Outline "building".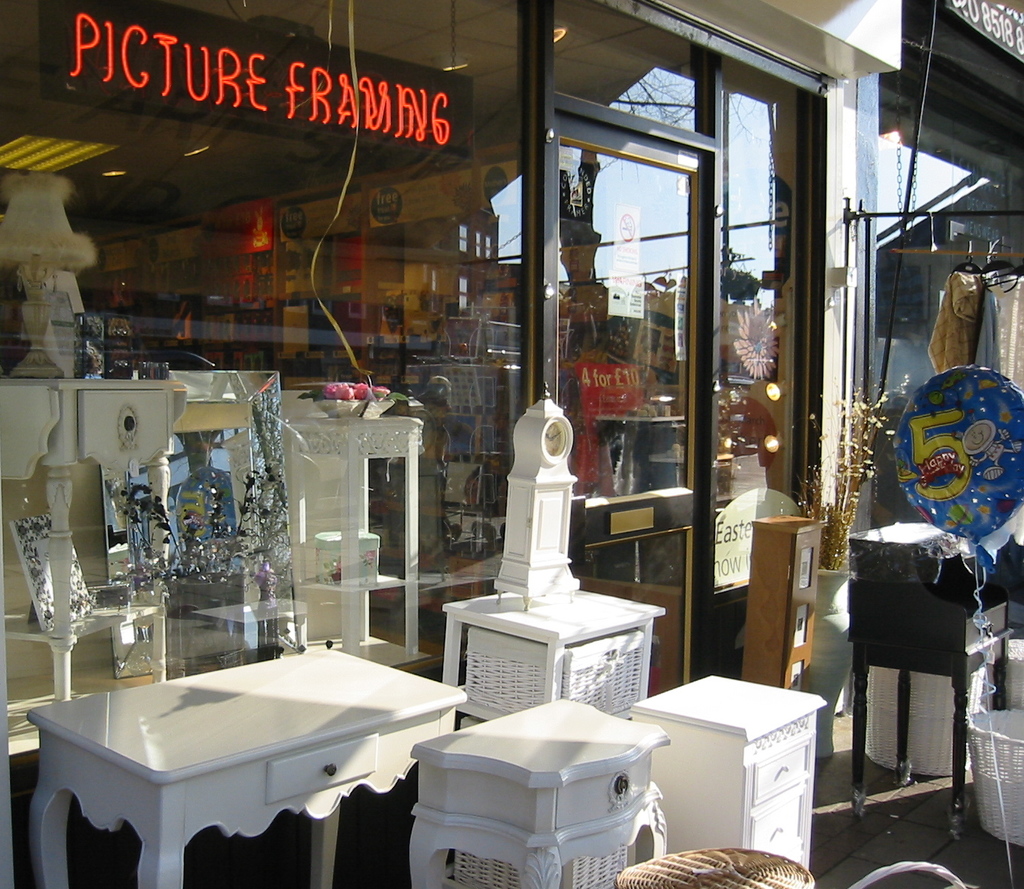
Outline: rect(850, 0, 1023, 565).
